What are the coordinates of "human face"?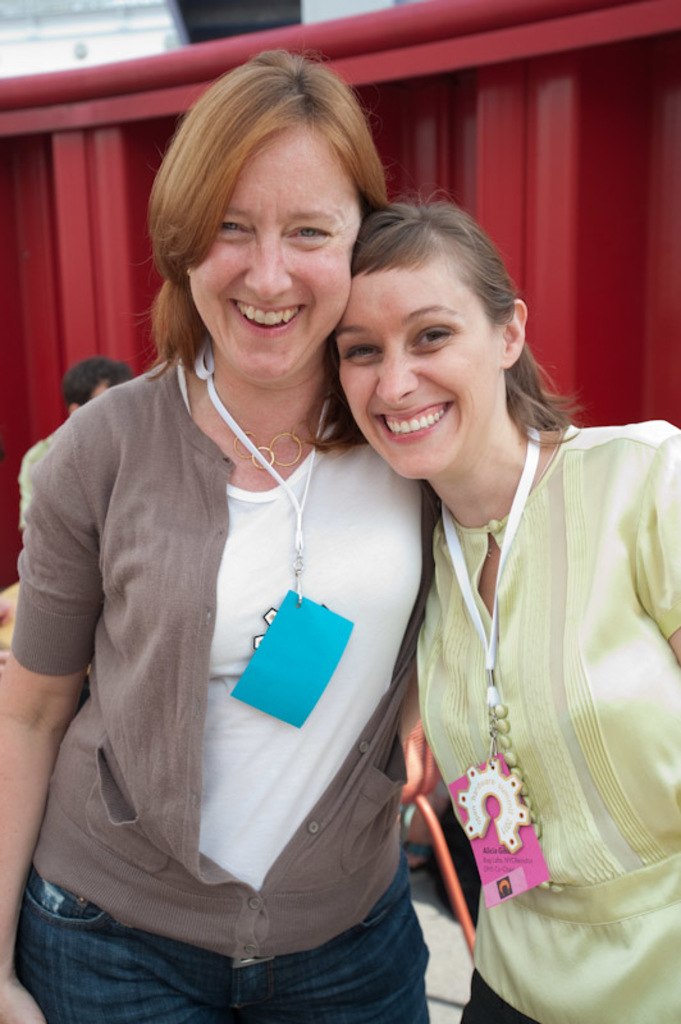
{"x1": 174, "y1": 119, "x2": 362, "y2": 406}.
